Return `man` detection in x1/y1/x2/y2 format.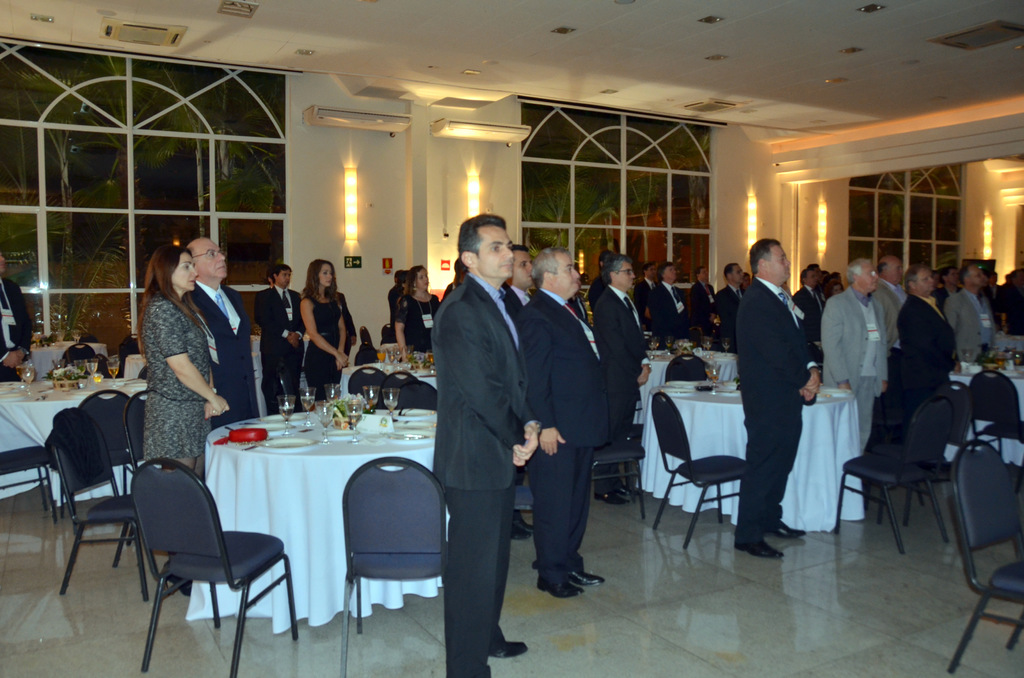
515/246/609/600.
